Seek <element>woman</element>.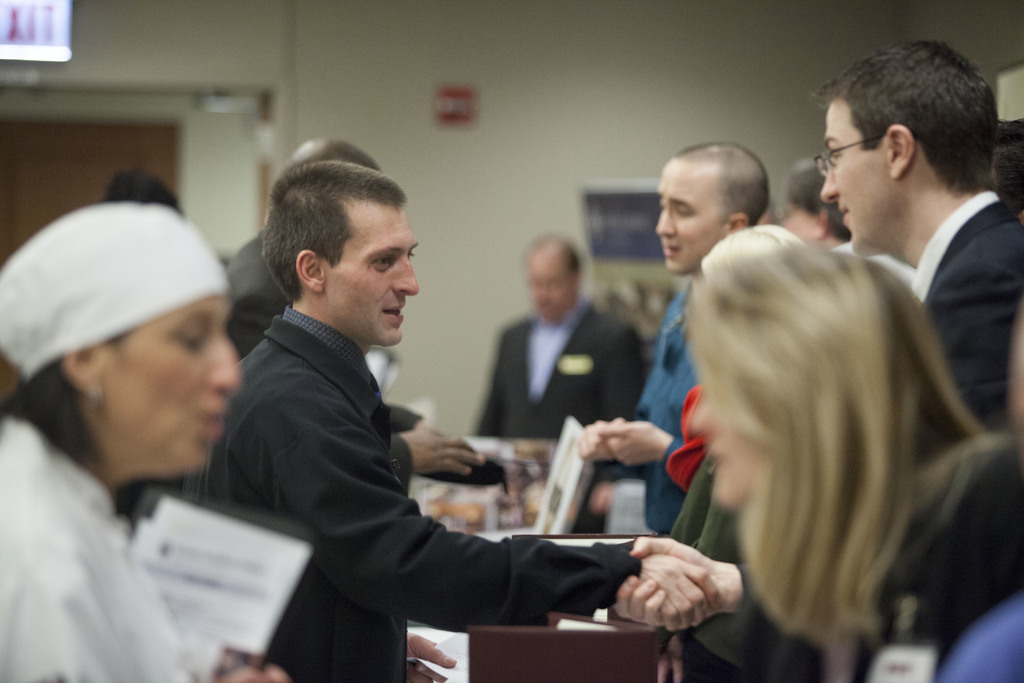
x1=680 y1=225 x2=991 y2=675.
